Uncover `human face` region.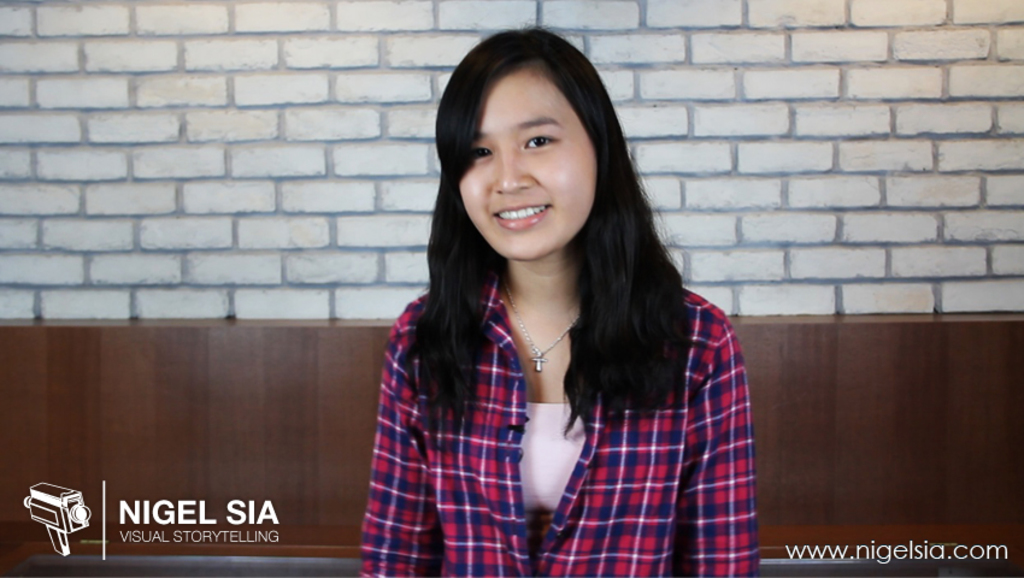
Uncovered: crop(455, 58, 601, 271).
